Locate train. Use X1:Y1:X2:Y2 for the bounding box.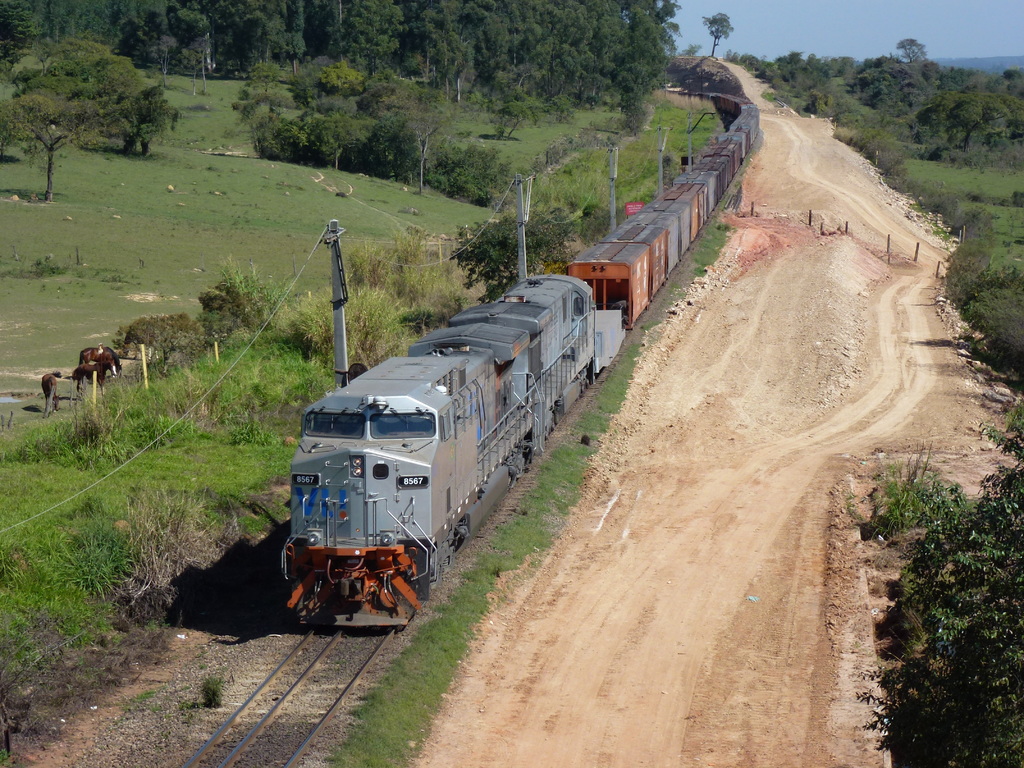
274:88:760:632.
